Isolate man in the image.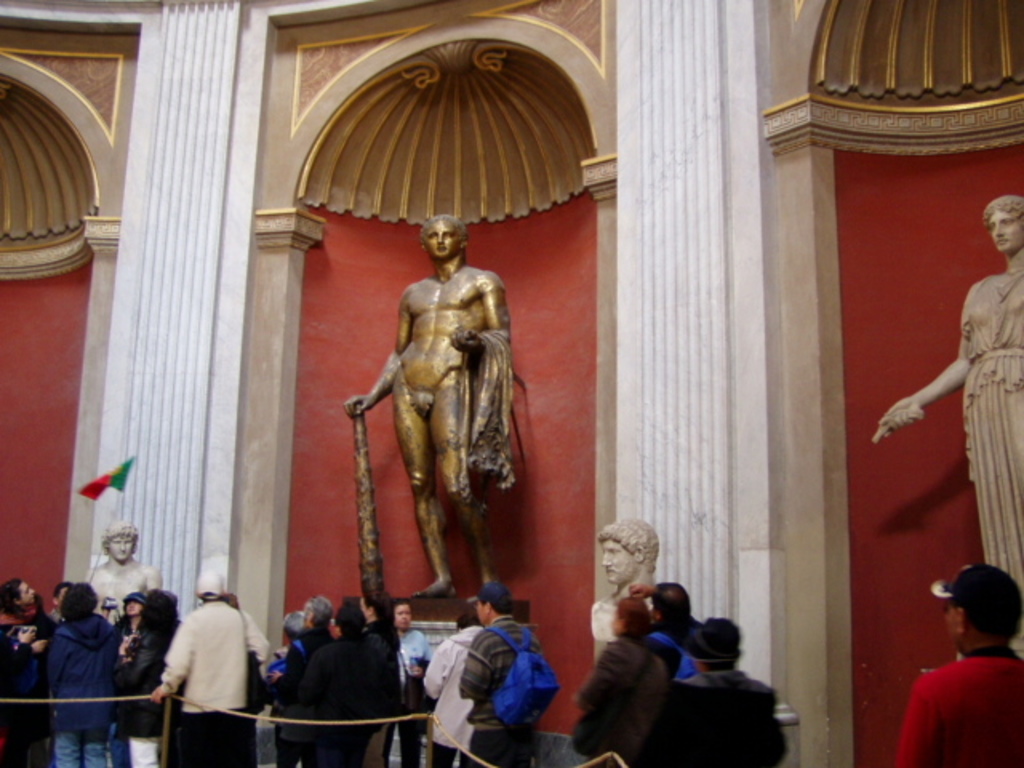
Isolated region: x1=624 y1=576 x2=693 y2=656.
